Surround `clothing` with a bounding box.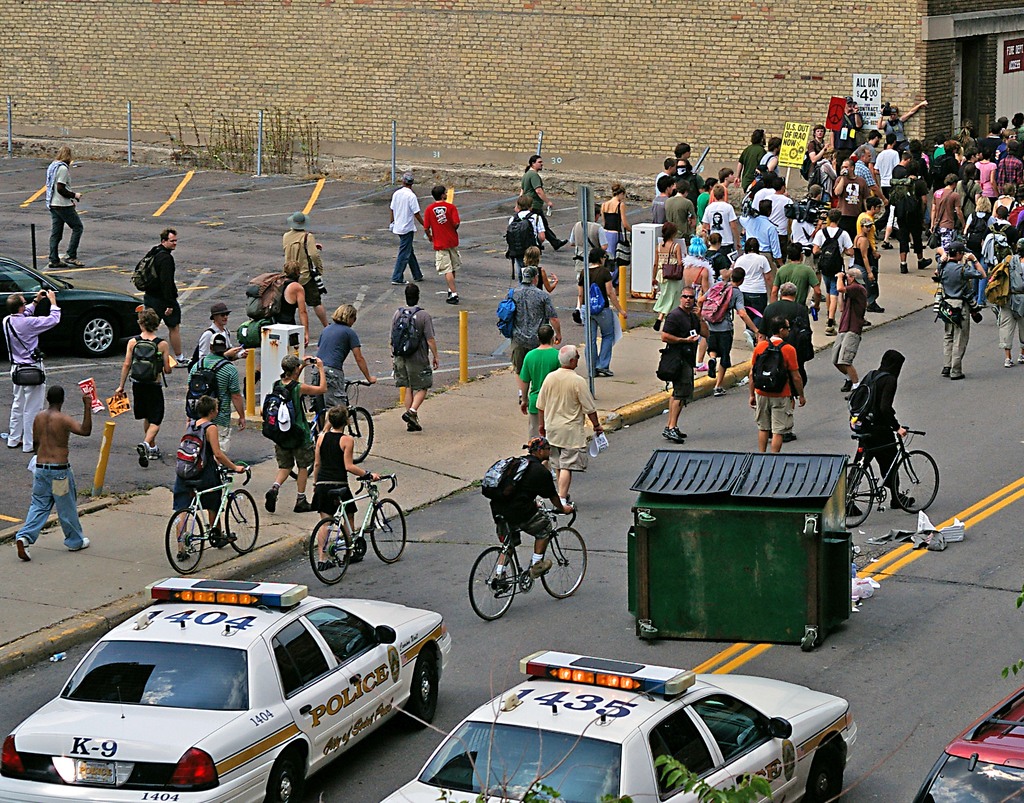
locate(739, 146, 769, 196).
